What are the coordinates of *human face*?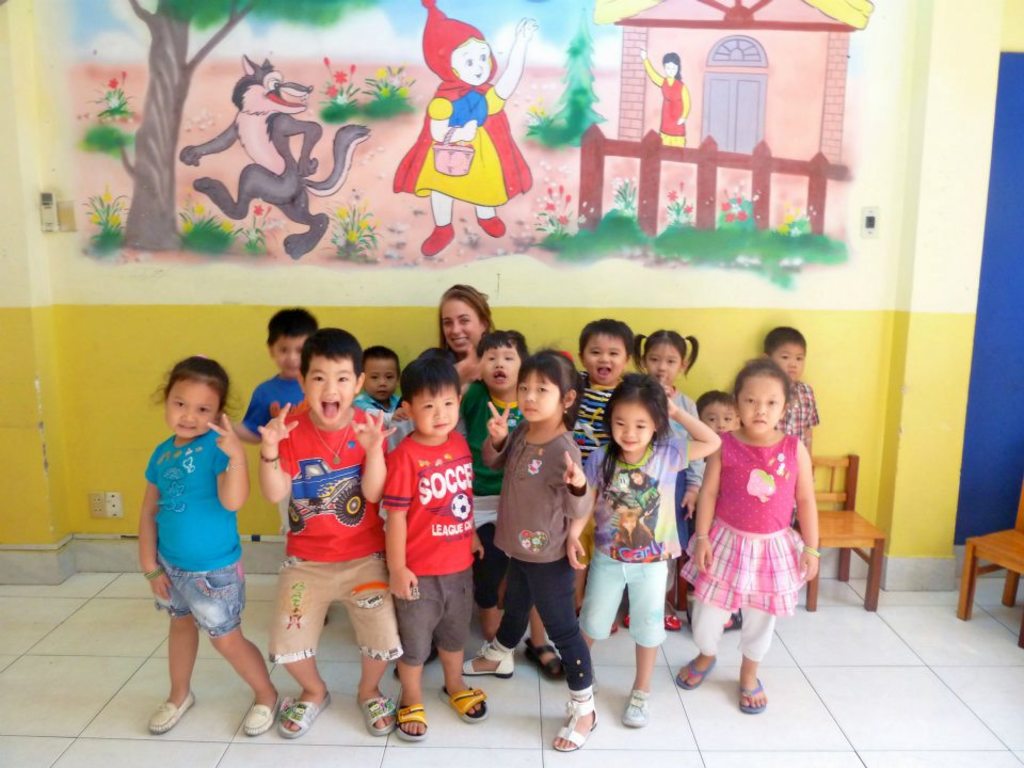
pyautogui.locateOnScreen(165, 382, 215, 438).
